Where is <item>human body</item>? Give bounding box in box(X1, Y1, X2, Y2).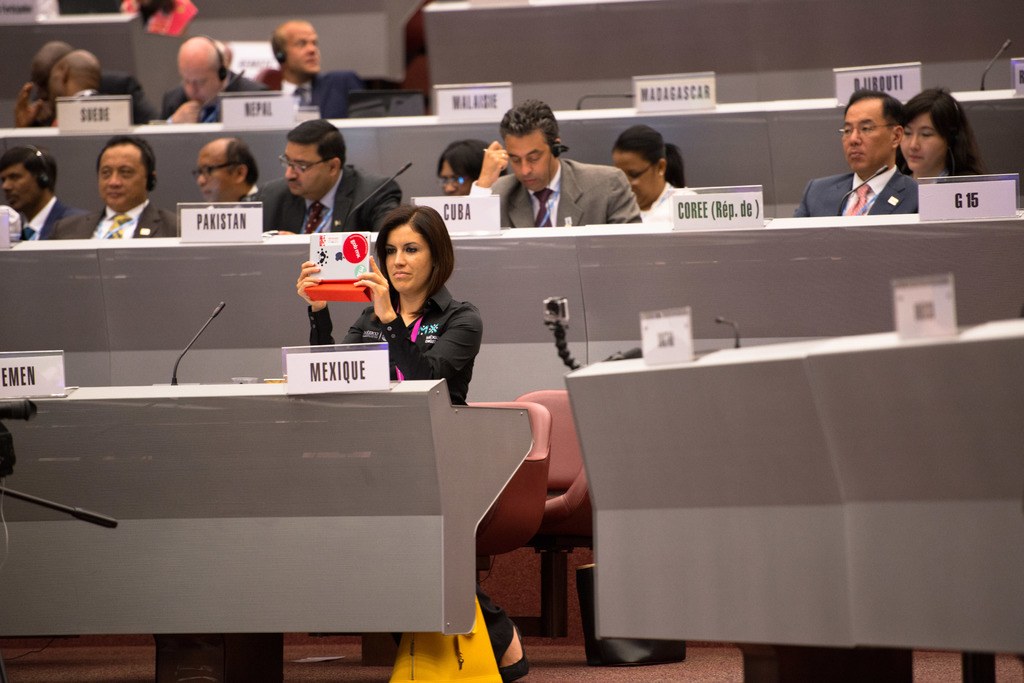
box(302, 264, 532, 681).
